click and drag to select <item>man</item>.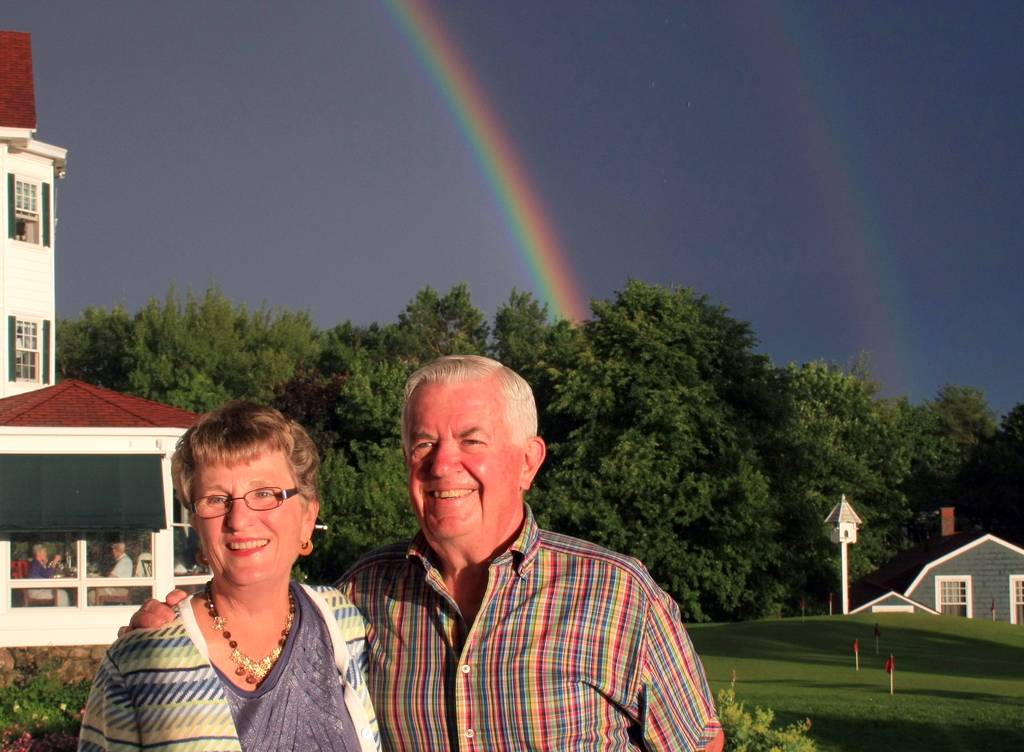
Selection: region(101, 538, 136, 596).
